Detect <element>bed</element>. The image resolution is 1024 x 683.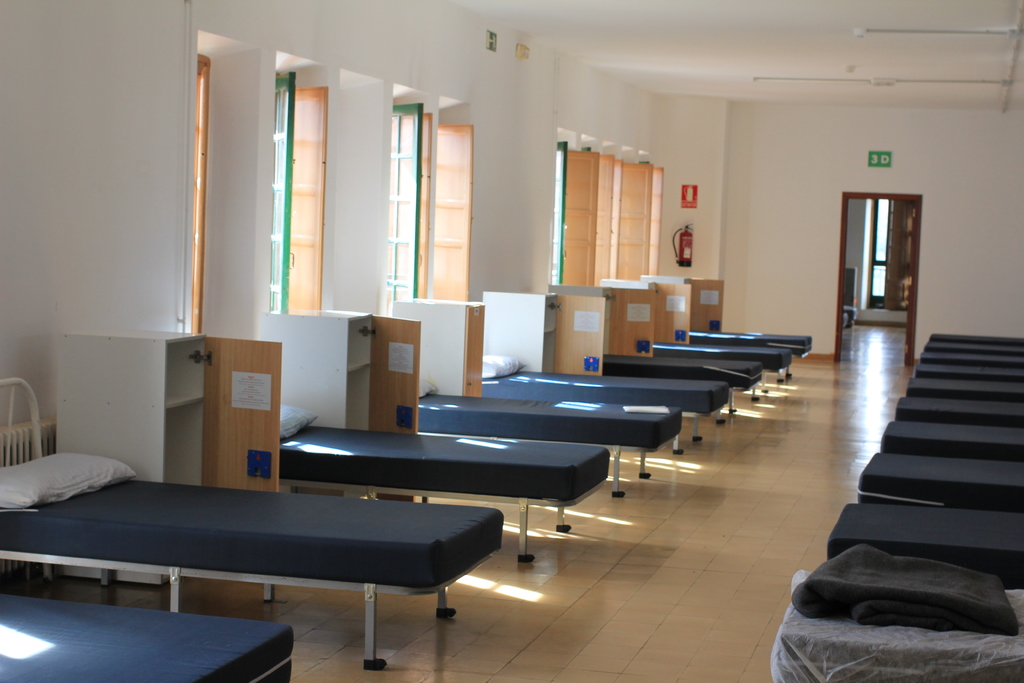
l=420, t=382, r=680, b=483.
